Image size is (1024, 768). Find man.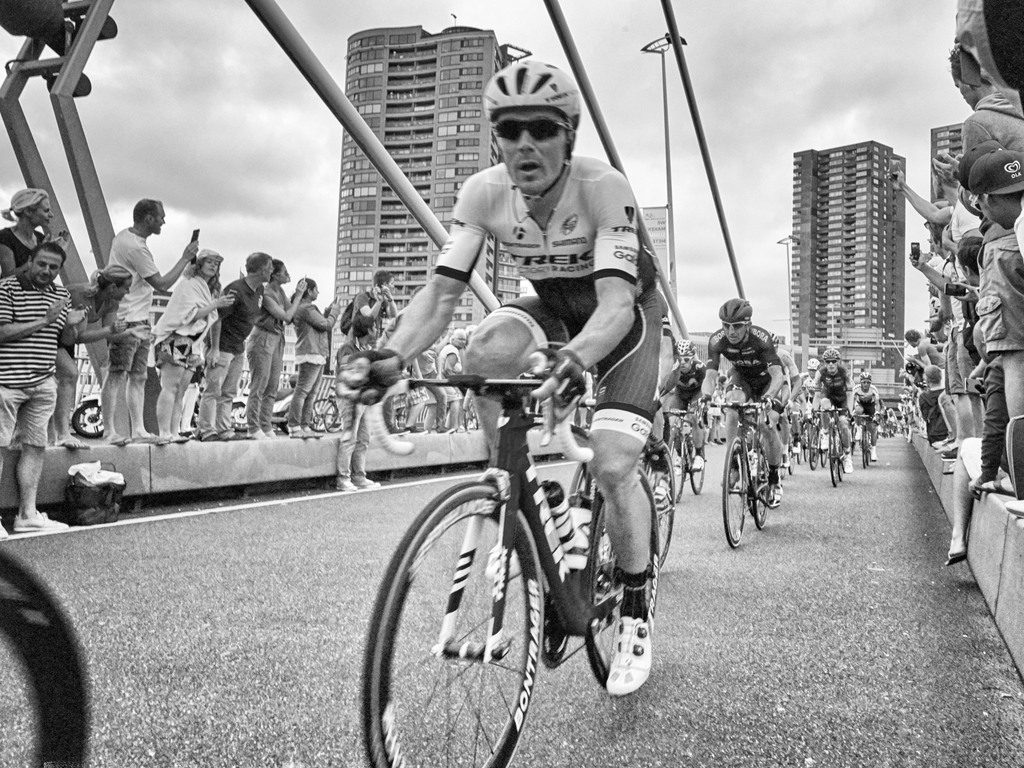
<box>785,358,817,403</box>.
